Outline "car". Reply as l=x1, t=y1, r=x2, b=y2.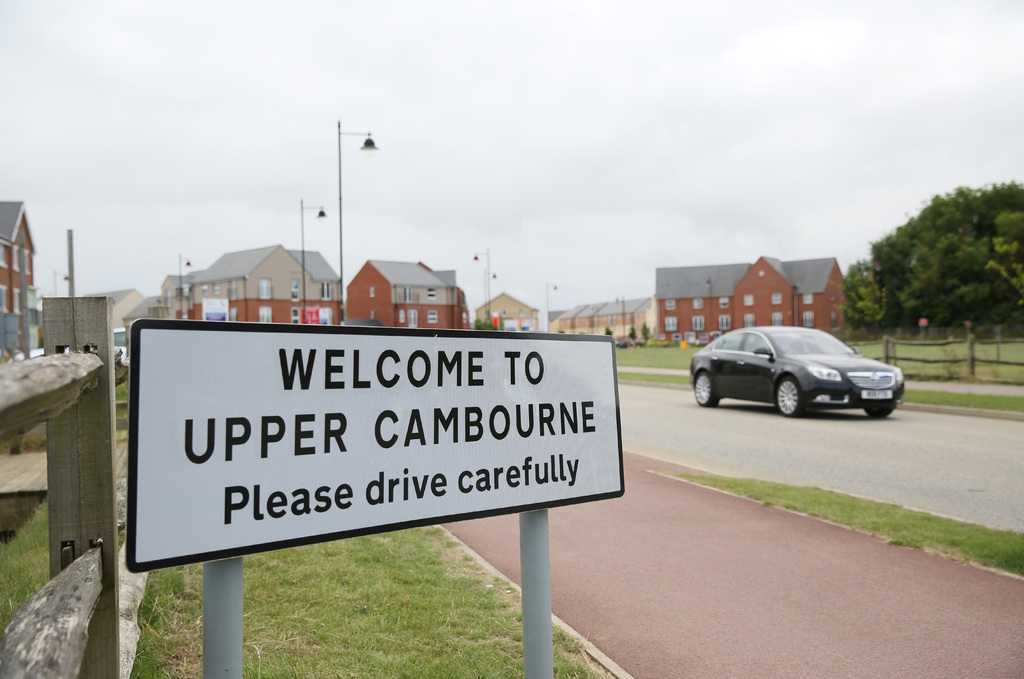
l=695, t=326, r=902, b=421.
